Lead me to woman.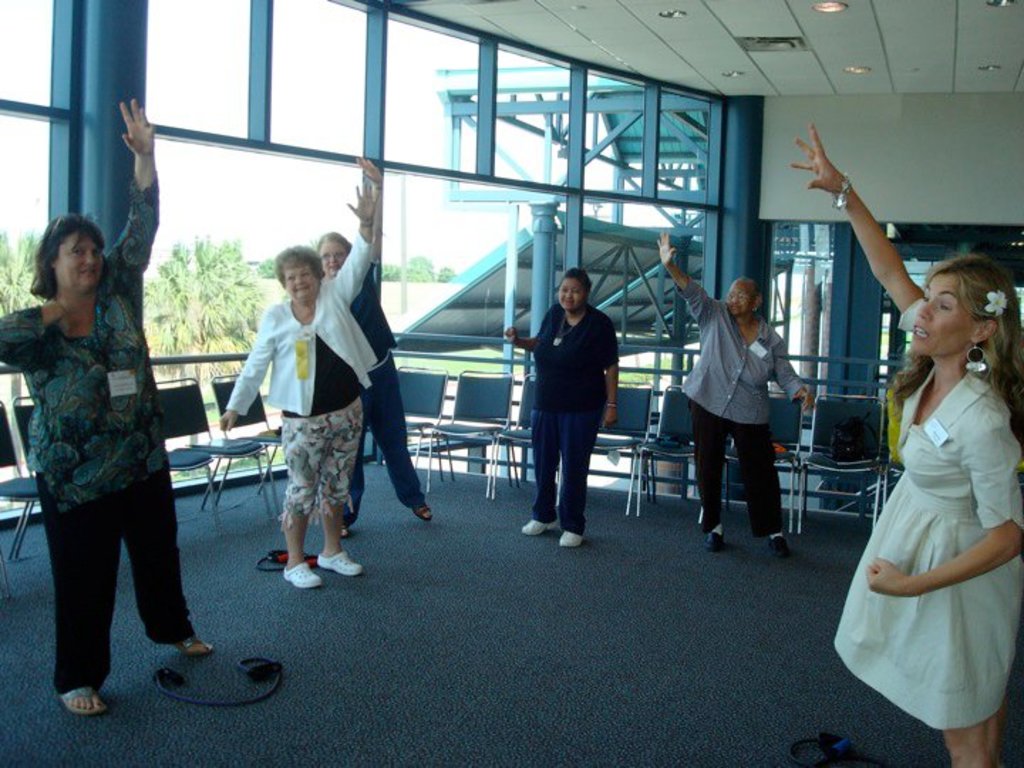
Lead to [x1=216, y1=185, x2=370, y2=582].
